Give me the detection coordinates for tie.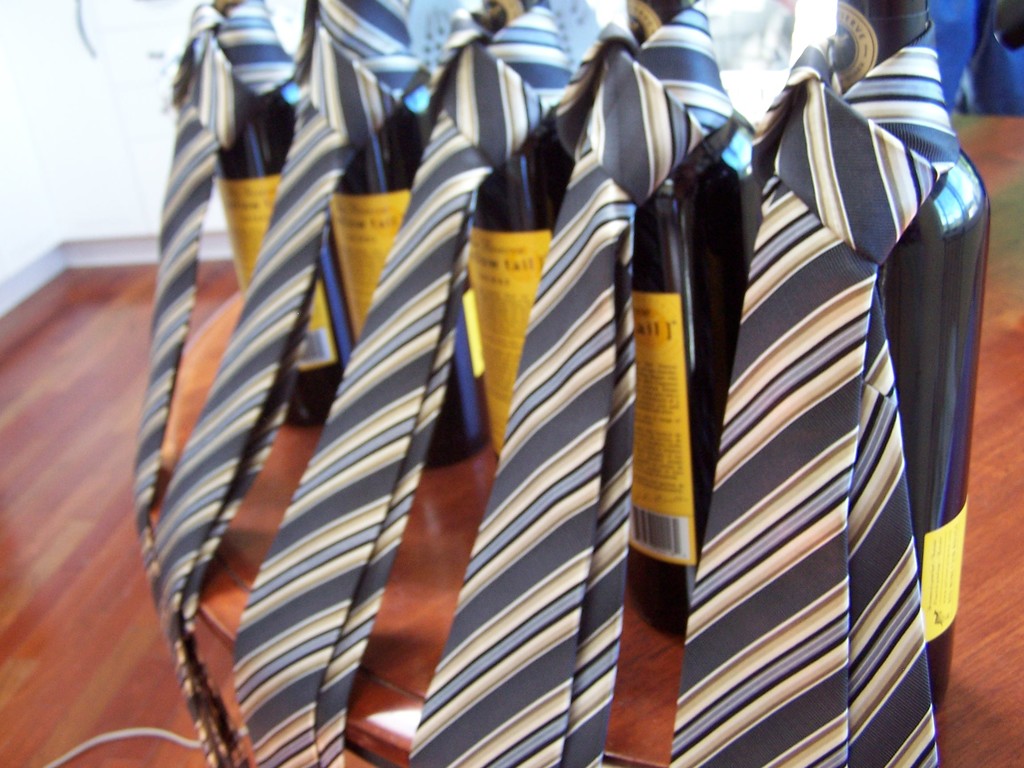
x1=129, y1=0, x2=298, y2=767.
